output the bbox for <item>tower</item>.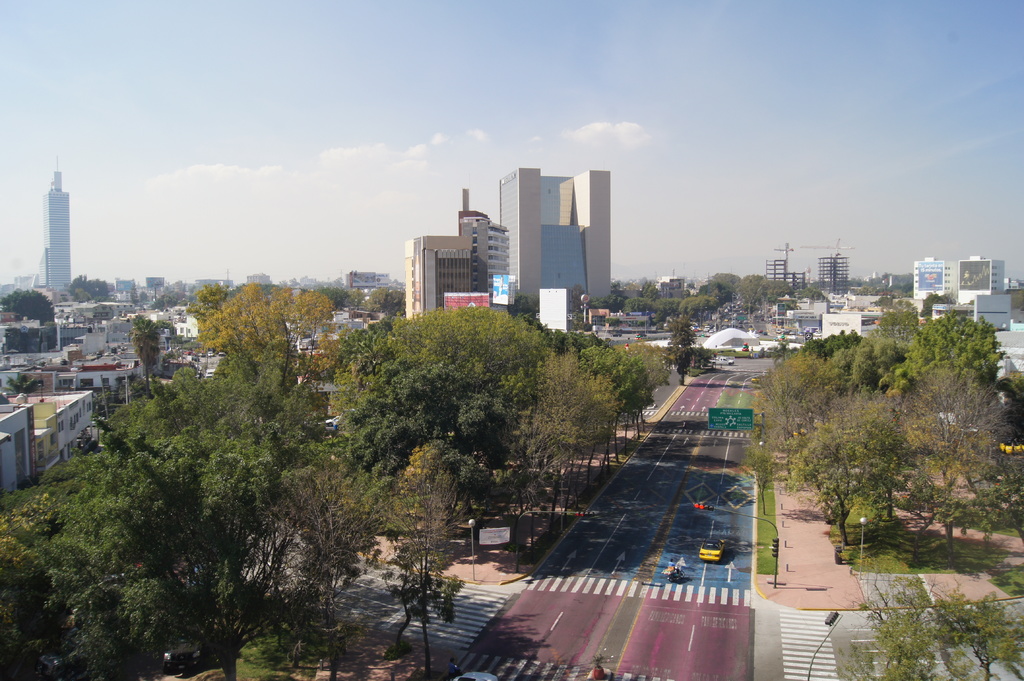
(left=494, top=163, right=541, bottom=303).
